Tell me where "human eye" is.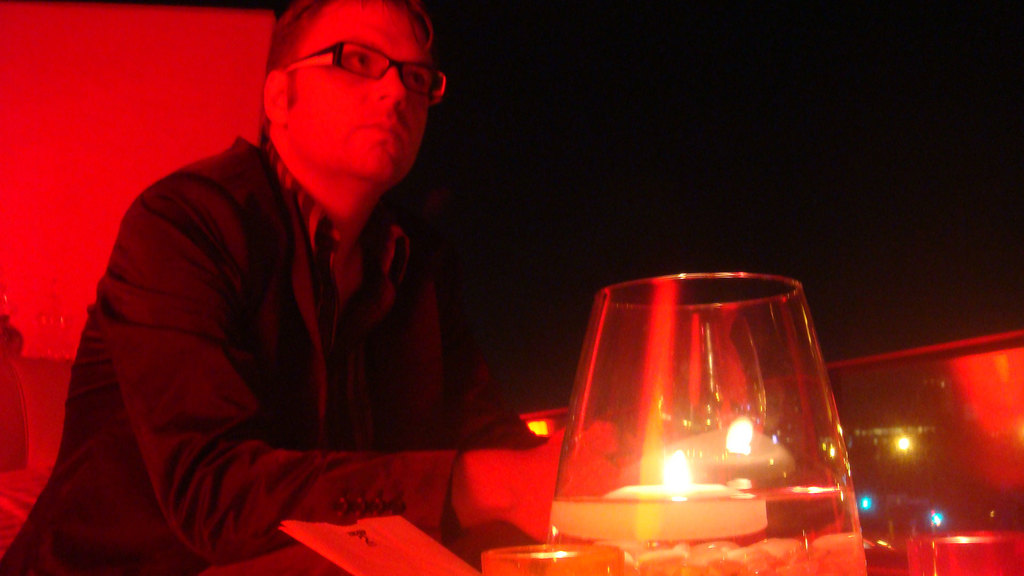
"human eye" is at crop(346, 52, 371, 74).
